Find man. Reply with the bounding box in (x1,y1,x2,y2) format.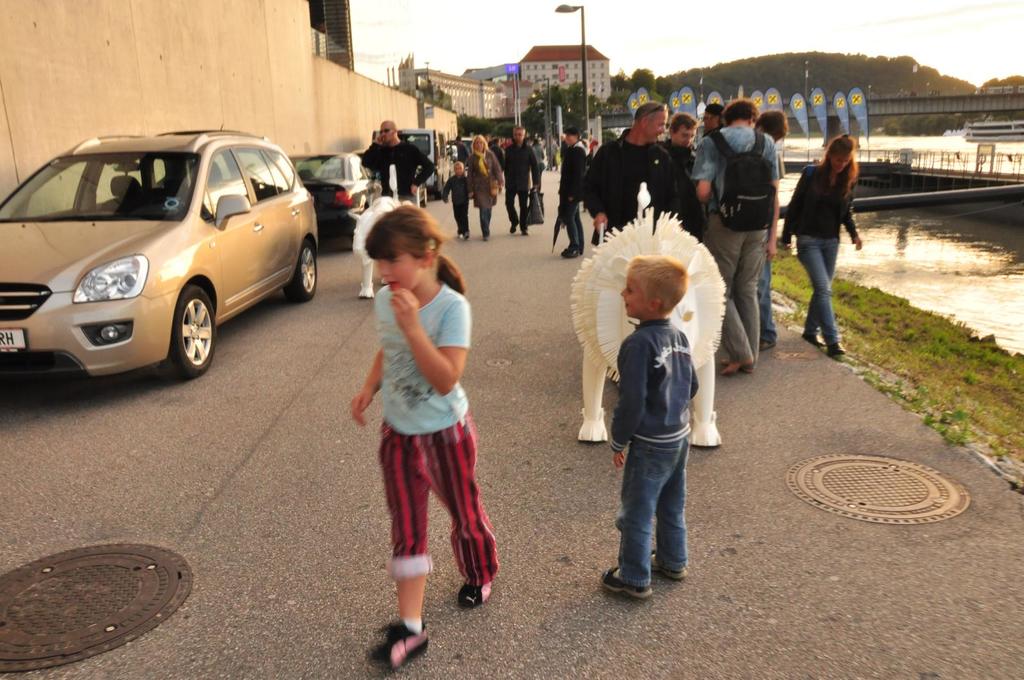
(457,135,470,165).
